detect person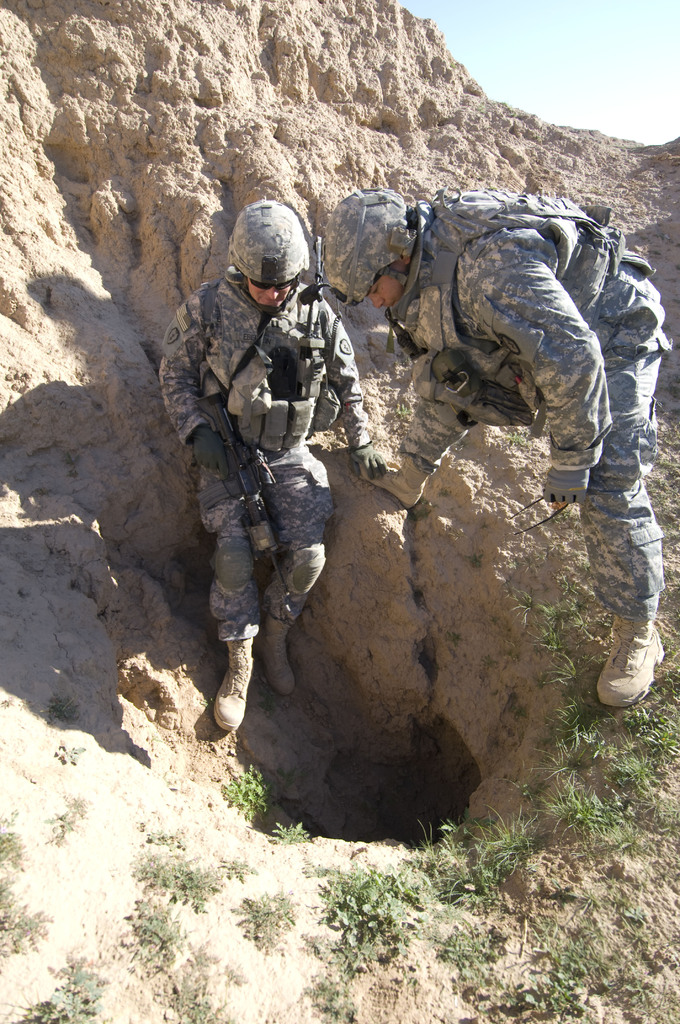
<region>157, 196, 385, 736</region>
